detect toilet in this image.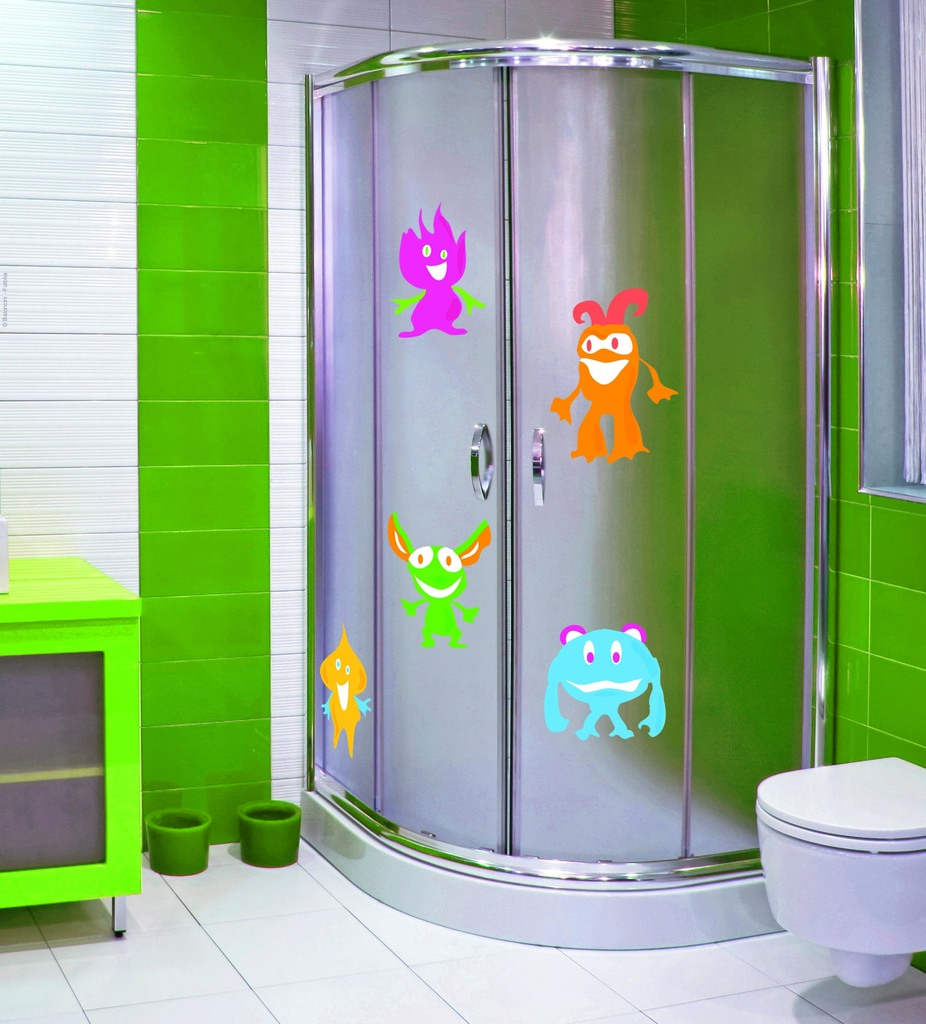
Detection: 750/749/925/995.
